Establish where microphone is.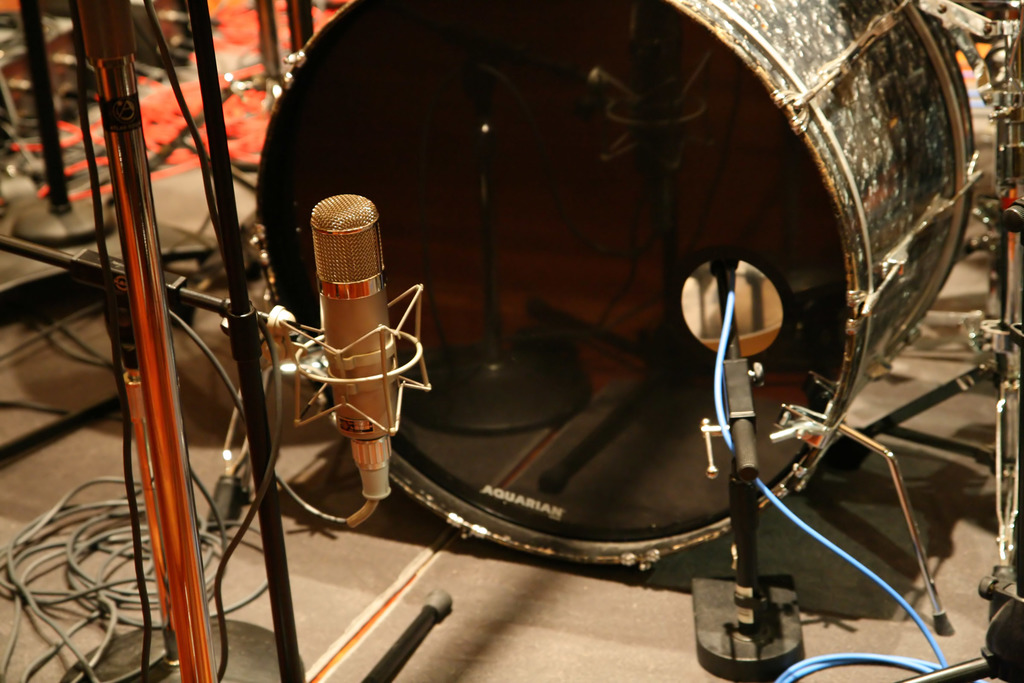
Established at left=309, top=190, right=396, bottom=440.
